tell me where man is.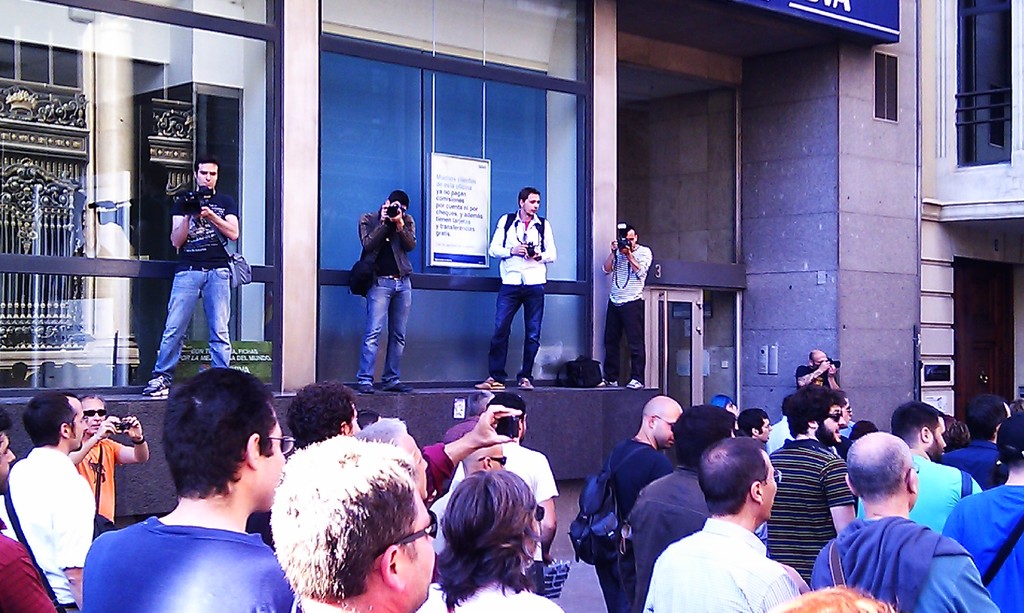
man is at (x1=732, y1=404, x2=772, y2=442).
